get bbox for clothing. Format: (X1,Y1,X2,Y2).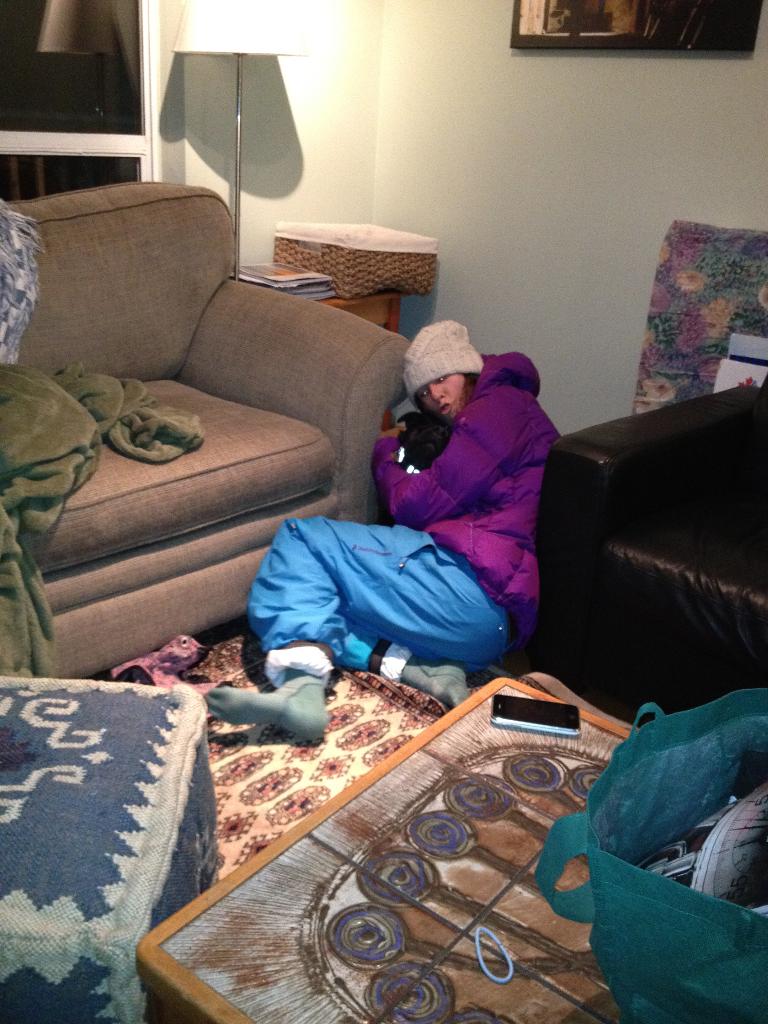
(399,316,489,393).
